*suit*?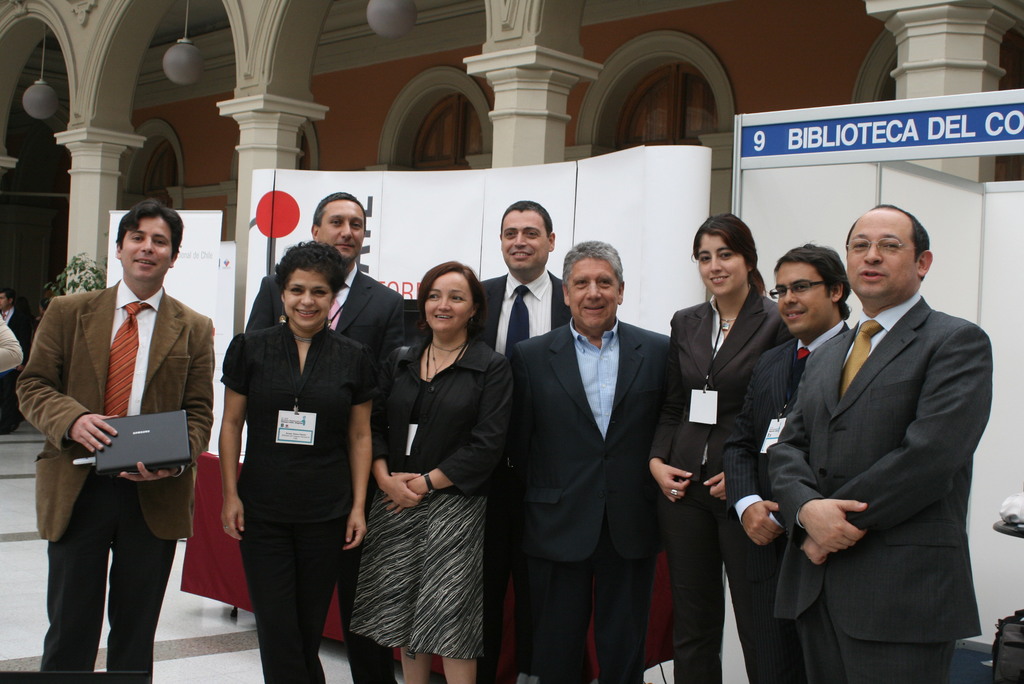
0, 307, 31, 428
